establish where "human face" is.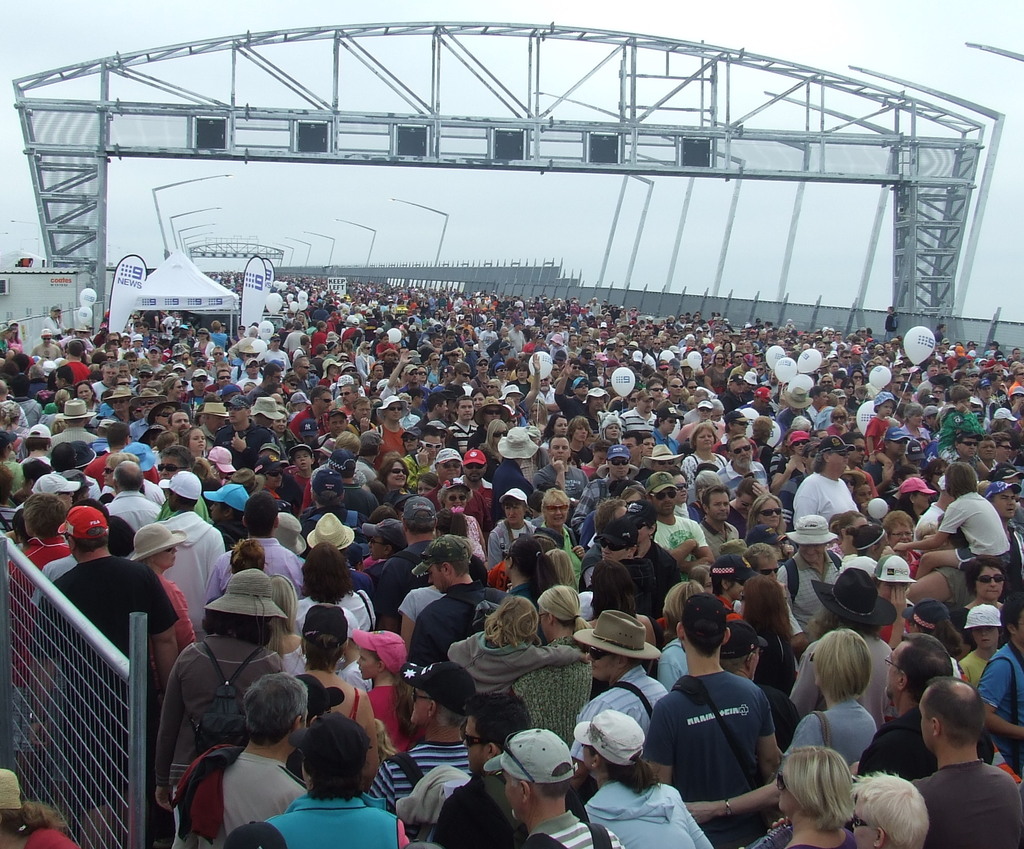
Established at {"x1": 901, "y1": 389, "x2": 913, "y2": 400}.
